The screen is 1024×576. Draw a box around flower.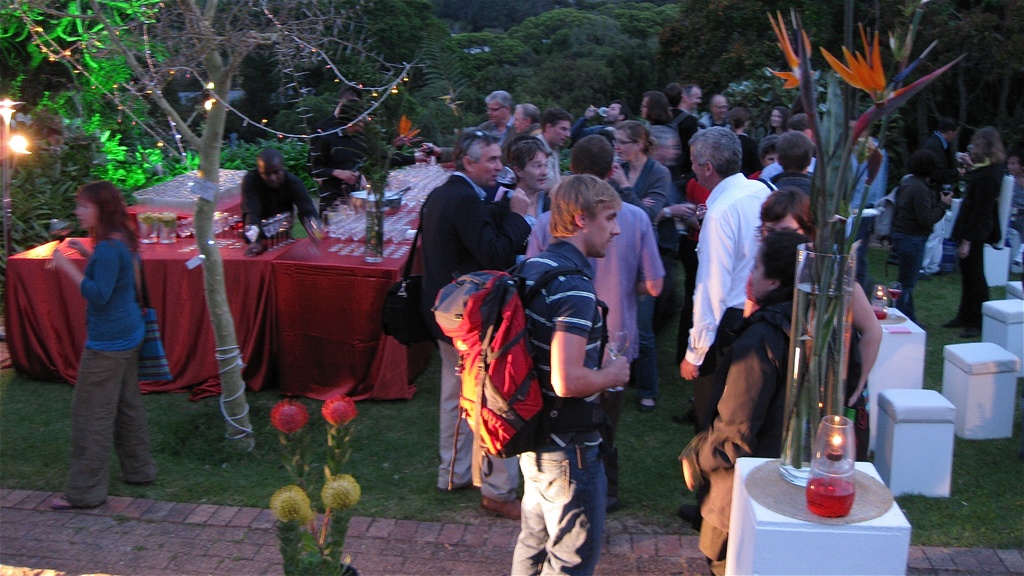
824/19/894/97.
